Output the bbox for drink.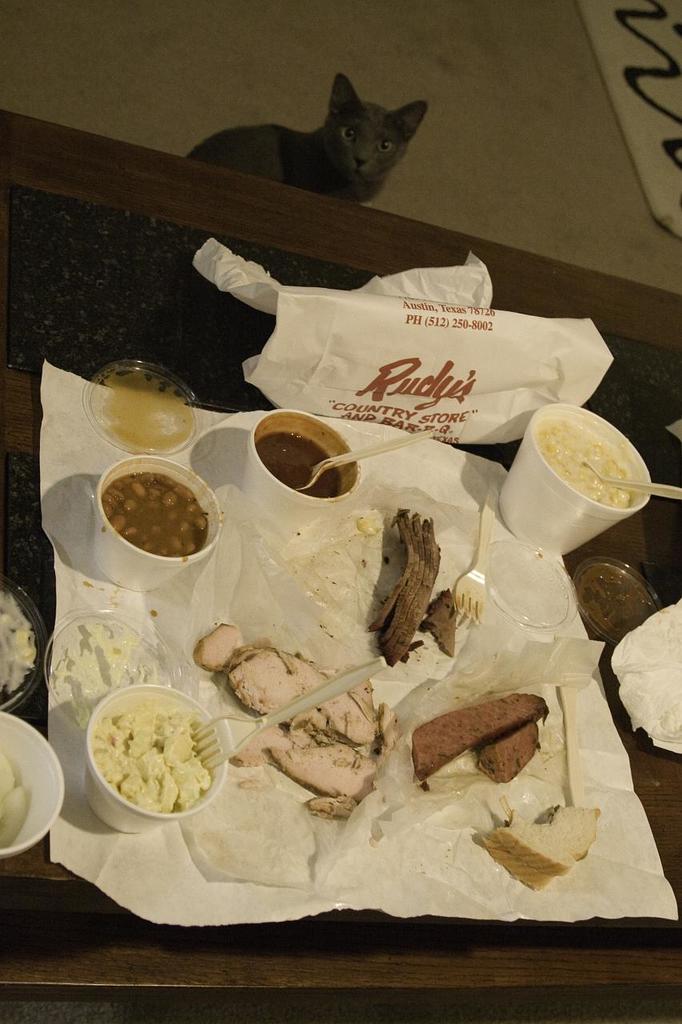
Rect(105, 469, 206, 557).
